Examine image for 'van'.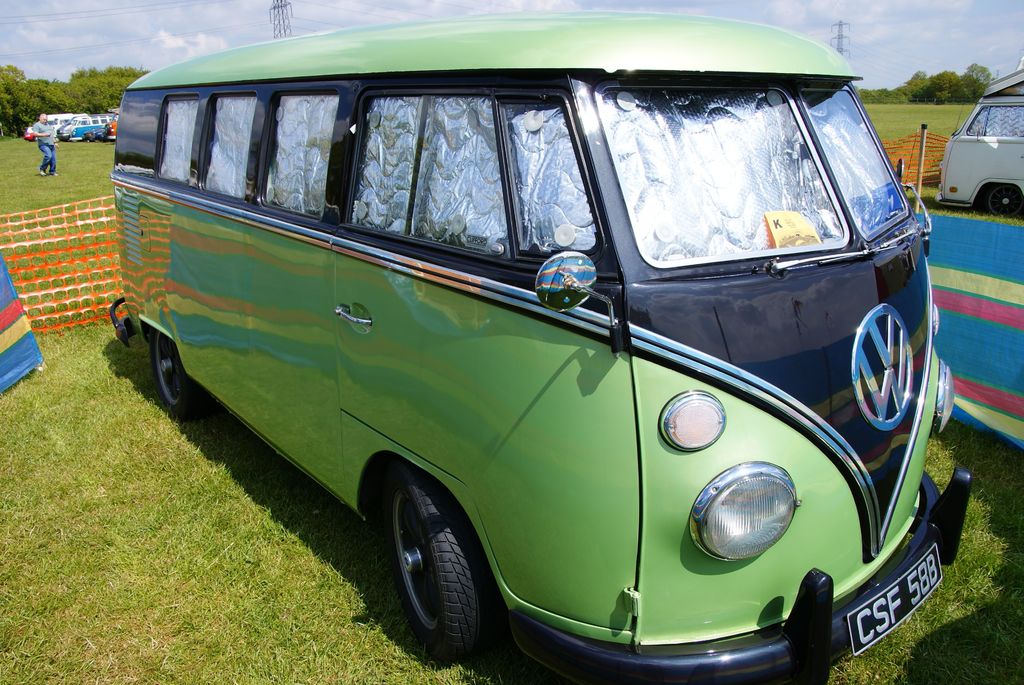
Examination result: 109:6:975:684.
